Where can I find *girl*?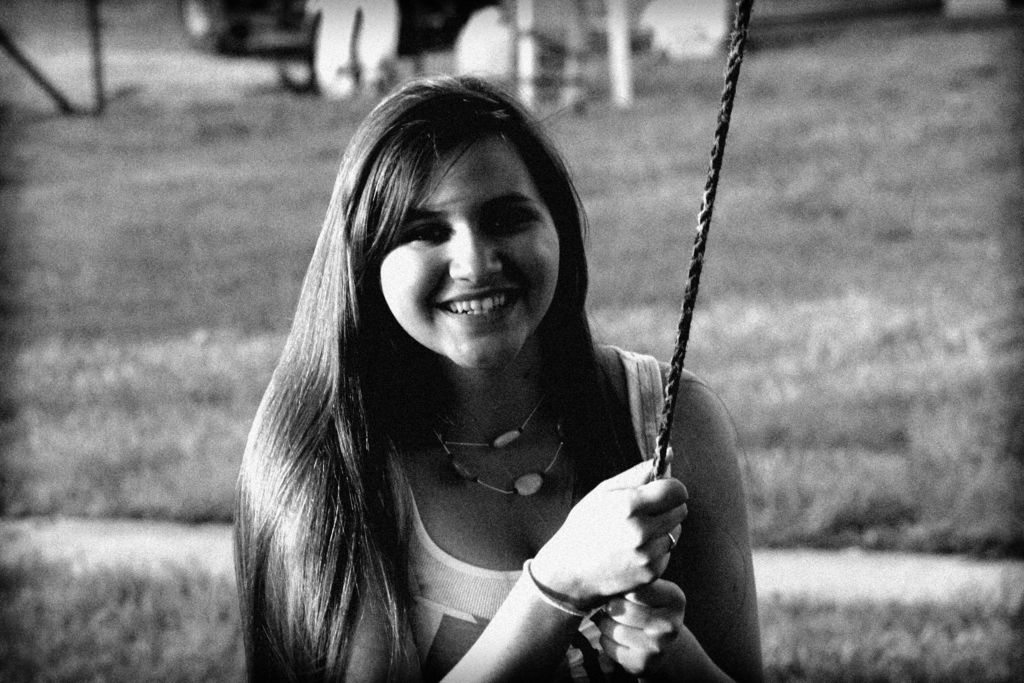
You can find it at (left=234, top=74, right=761, bottom=682).
